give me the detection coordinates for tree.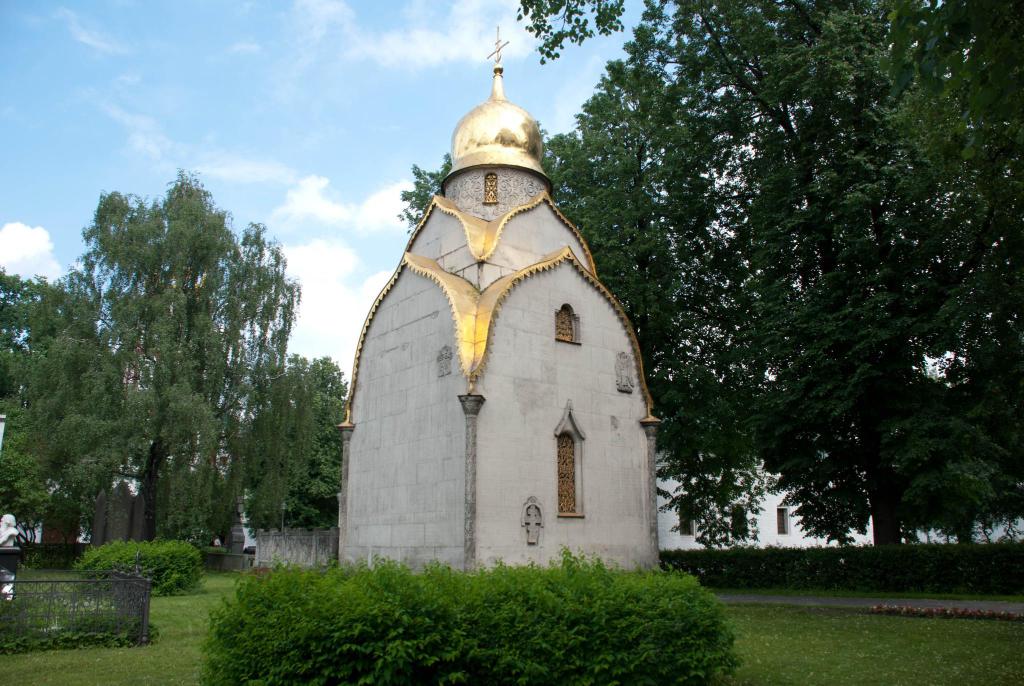
locate(0, 264, 143, 535).
